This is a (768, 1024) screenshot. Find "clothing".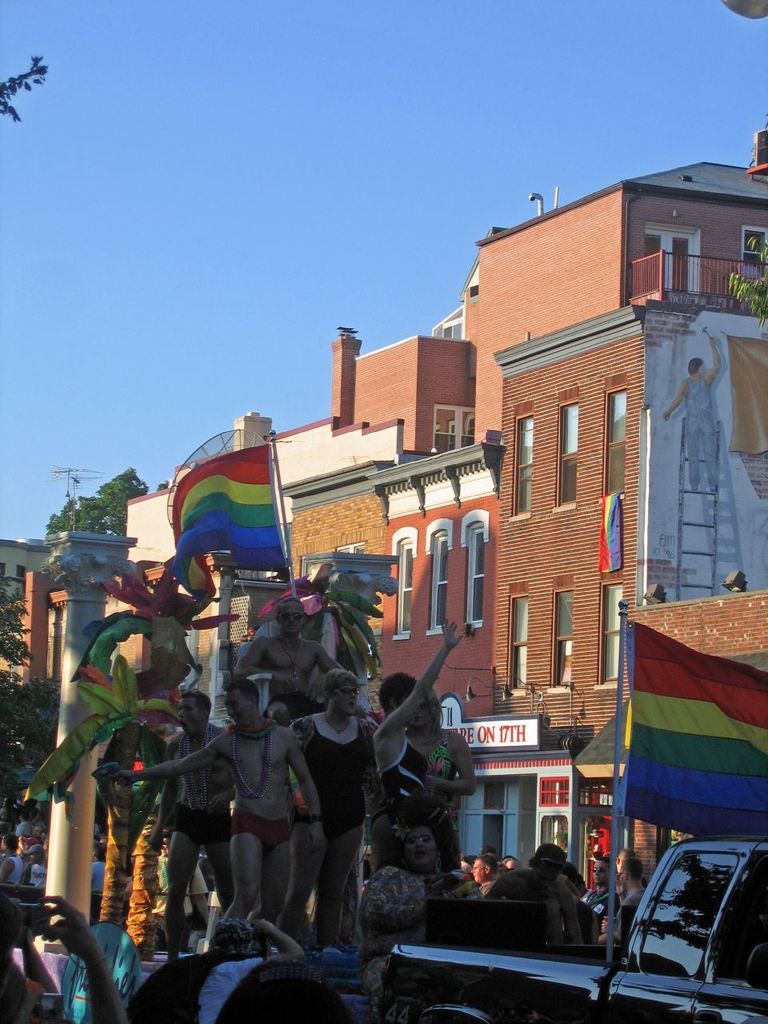
Bounding box: crop(234, 814, 296, 855).
